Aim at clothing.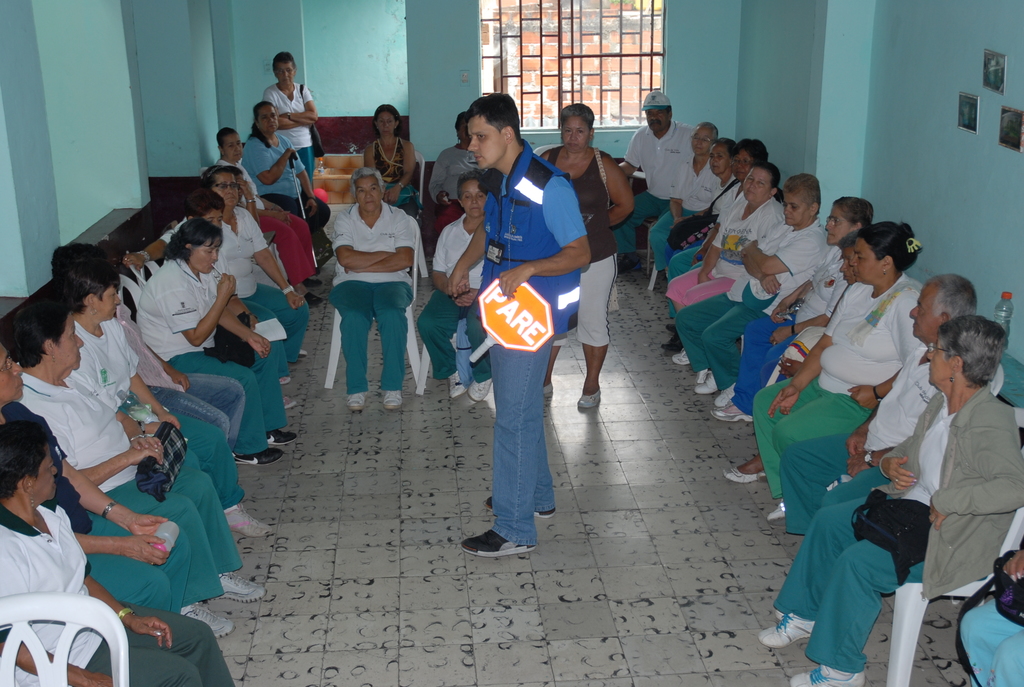
Aimed at left=716, top=195, right=778, bottom=275.
